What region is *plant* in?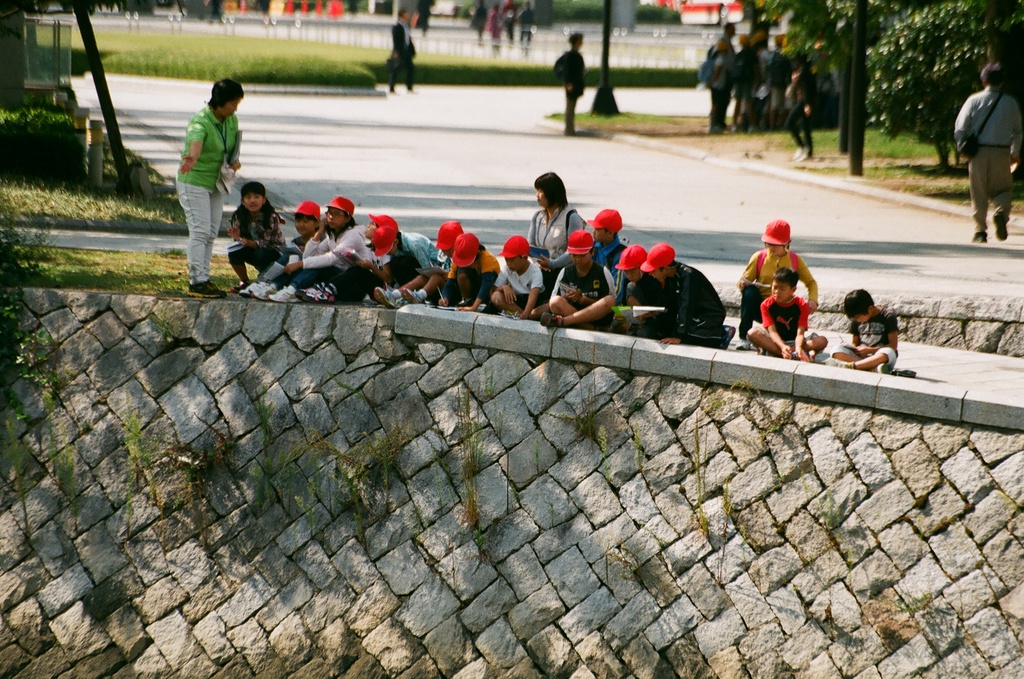
box=[549, 342, 599, 444].
